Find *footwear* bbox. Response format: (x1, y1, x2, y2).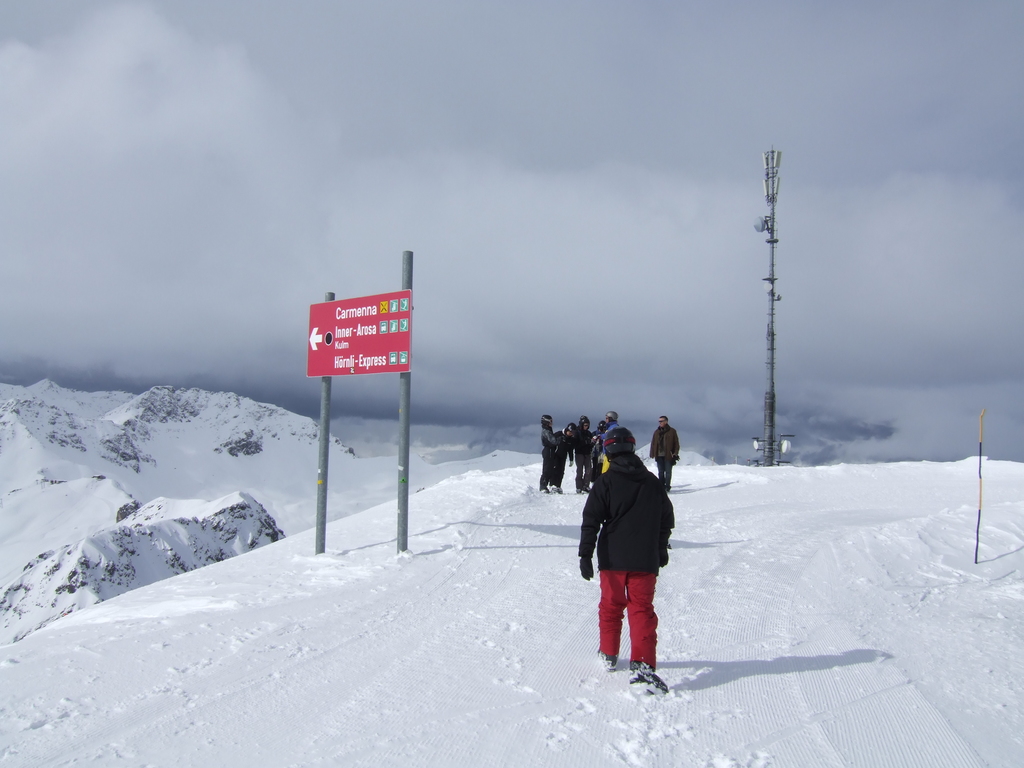
(554, 487, 566, 492).
